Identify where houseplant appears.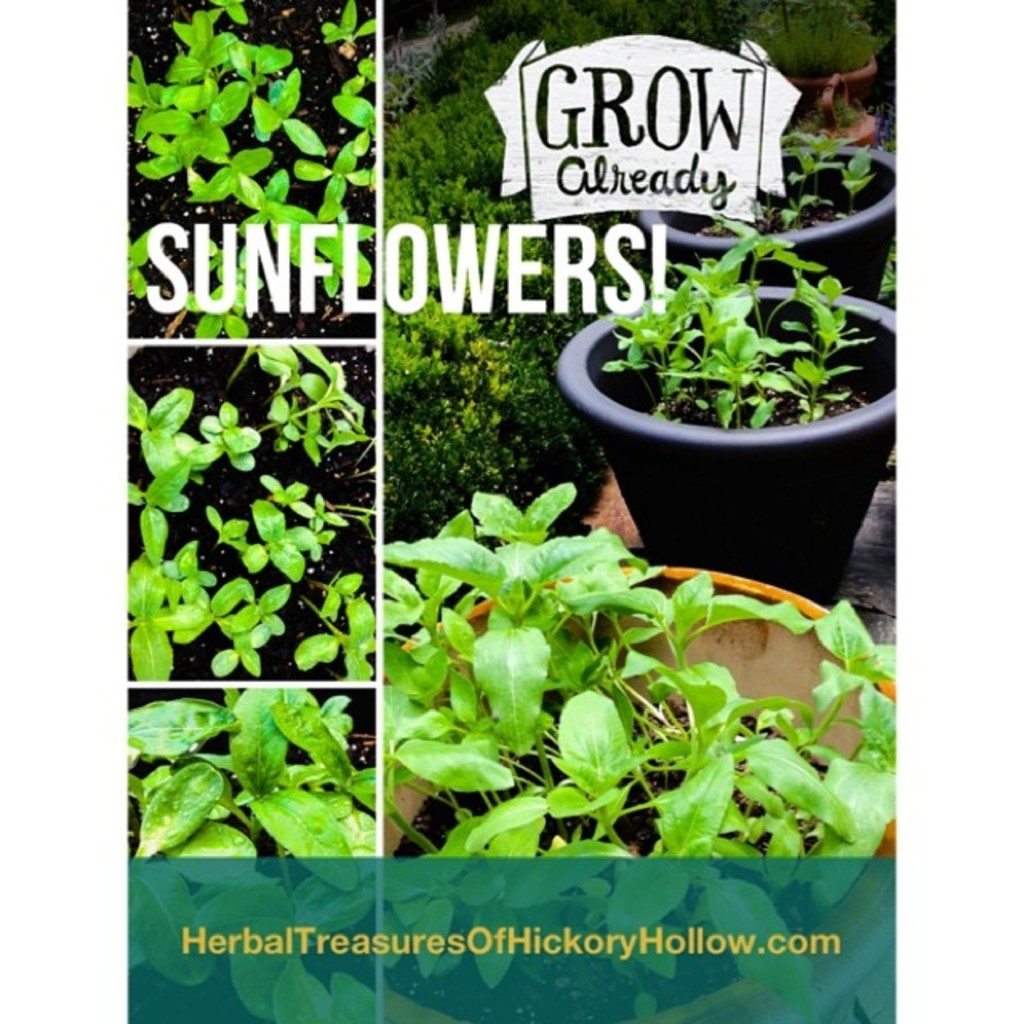
Appears at l=382, t=474, r=1013, b=1022.
